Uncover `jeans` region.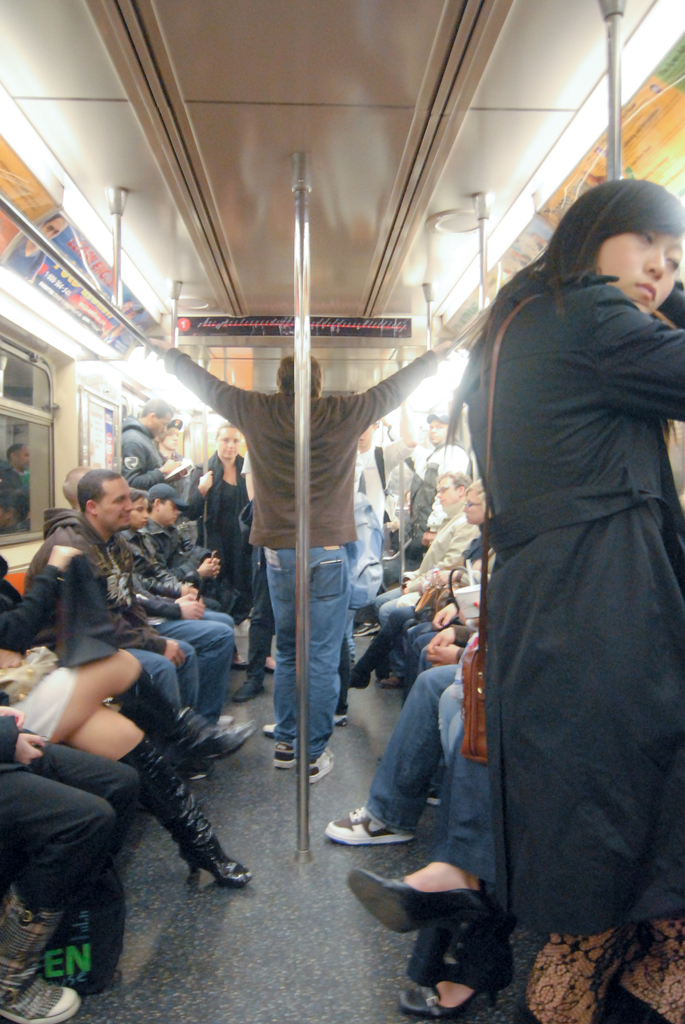
Uncovered: {"left": 260, "top": 532, "right": 374, "bottom": 771}.
